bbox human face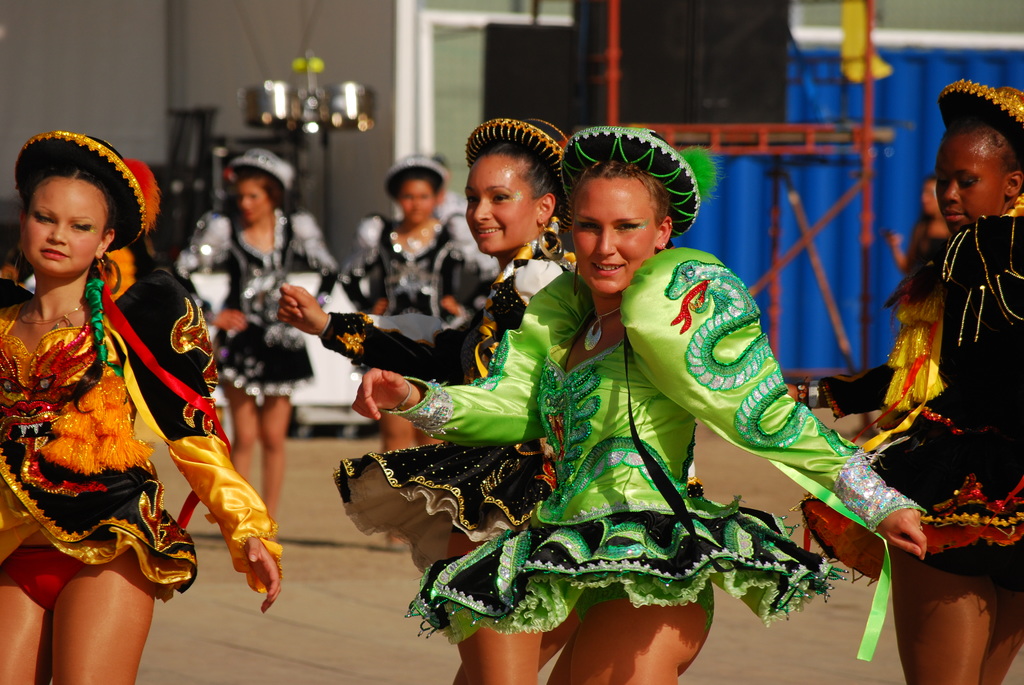
(934,138,1004,233)
